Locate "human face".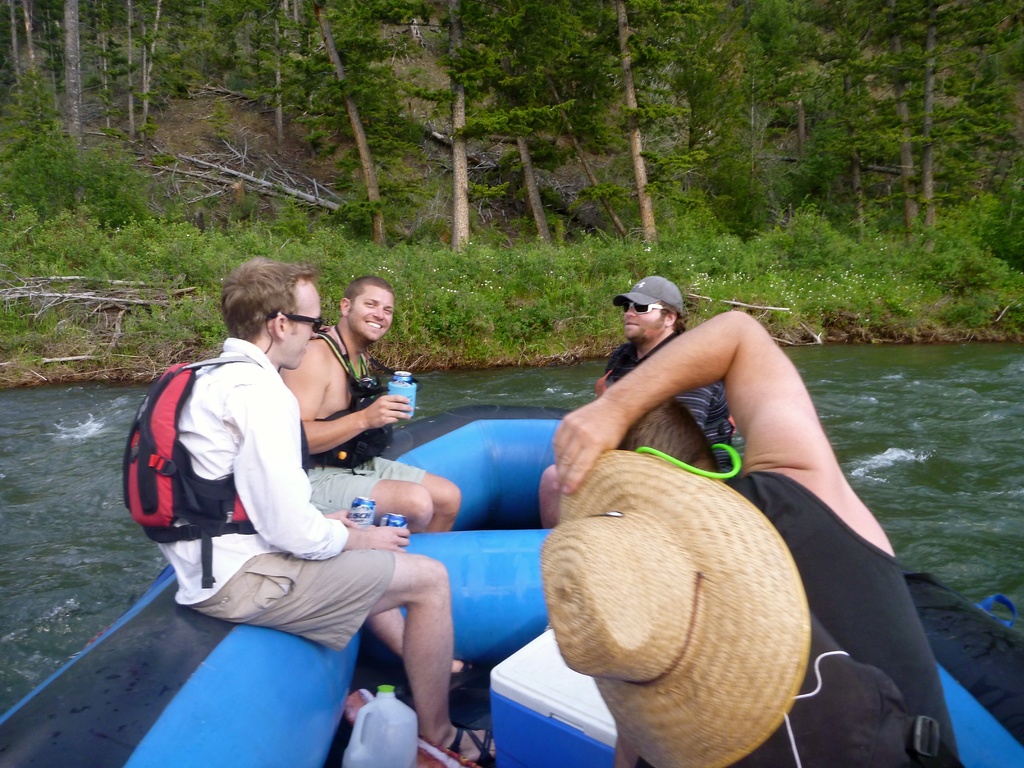
Bounding box: [x1=278, y1=278, x2=318, y2=366].
